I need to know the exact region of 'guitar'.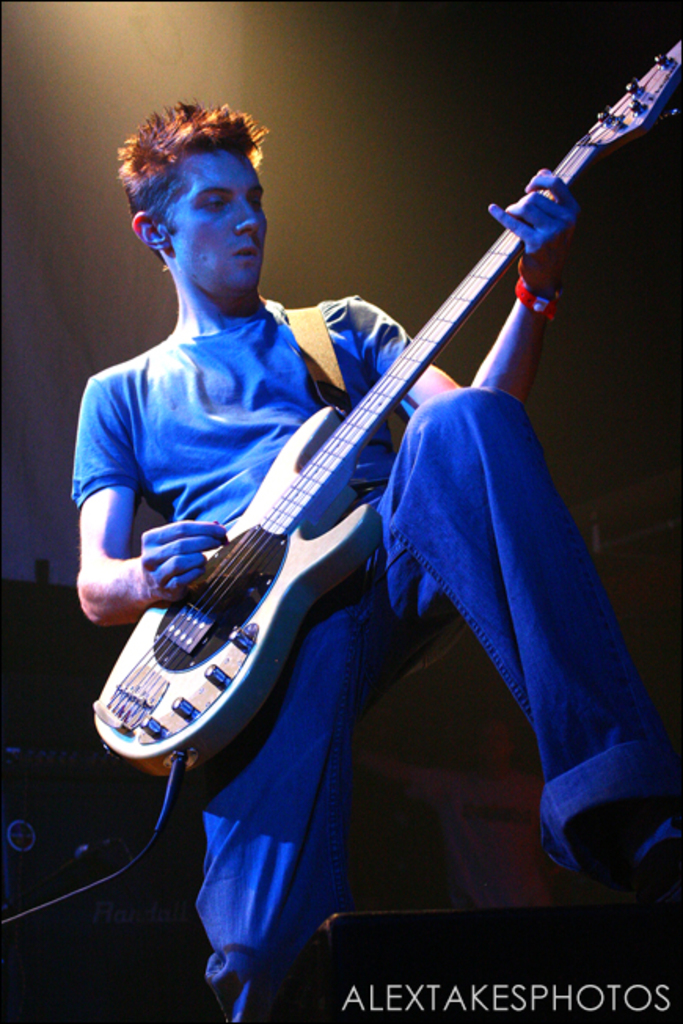
Region: box(93, 36, 681, 793).
